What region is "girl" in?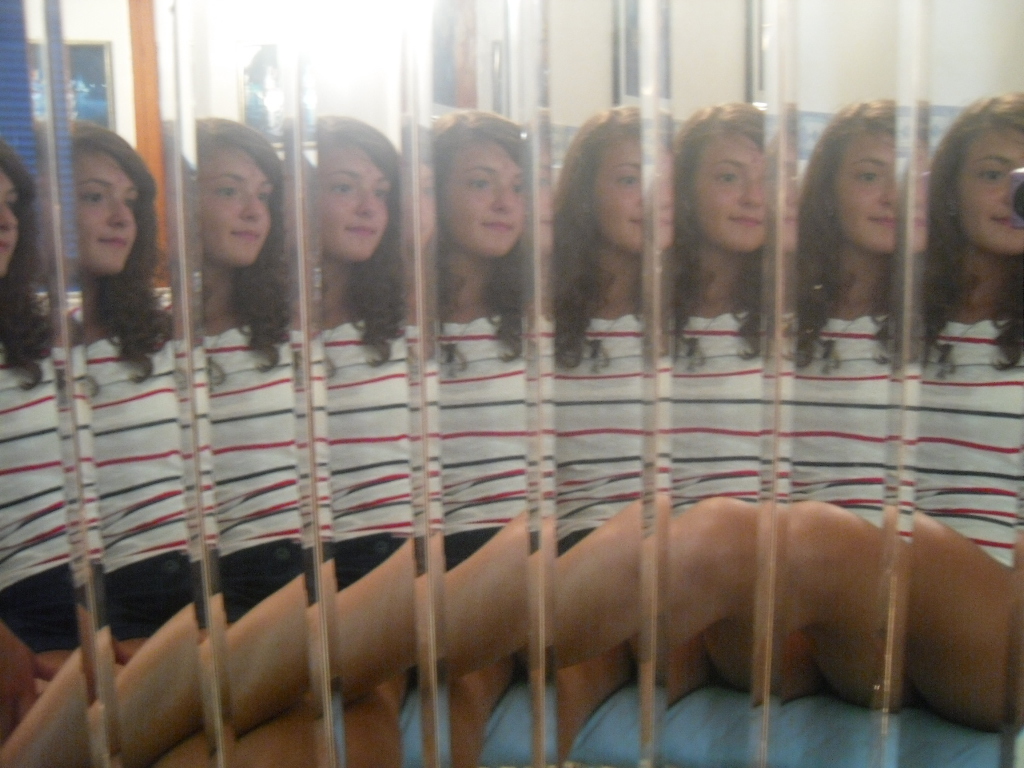
904, 95, 1018, 732.
